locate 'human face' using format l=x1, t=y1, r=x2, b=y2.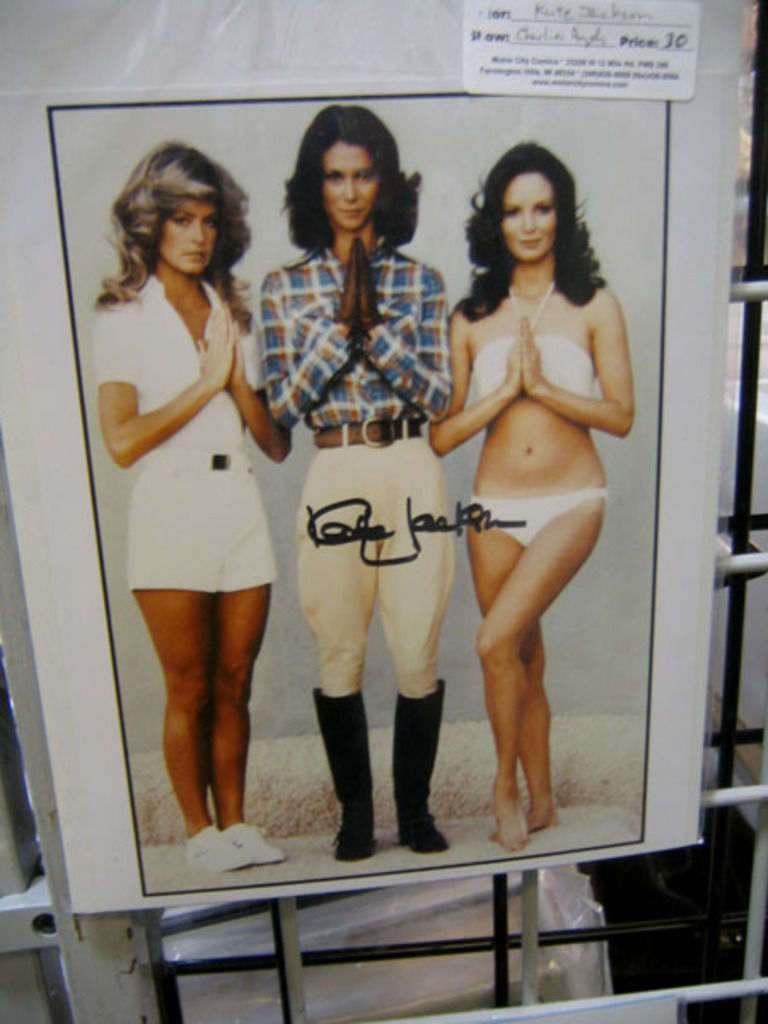
l=155, t=201, r=213, b=278.
